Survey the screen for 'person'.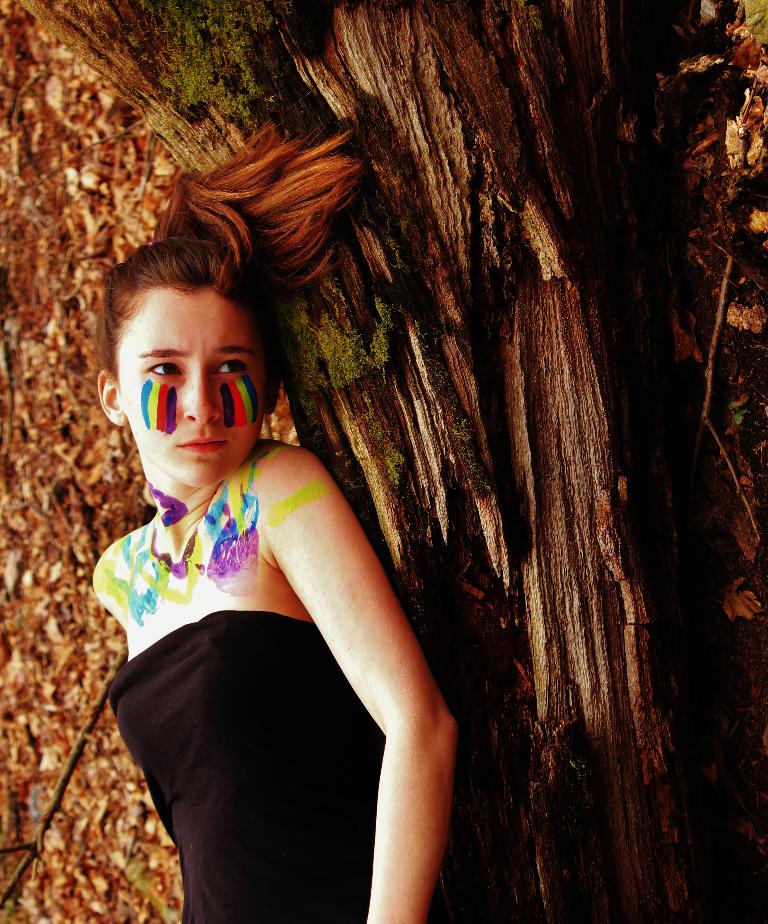
Survey found: [x1=84, y1=157, x2=493, y2=904].
